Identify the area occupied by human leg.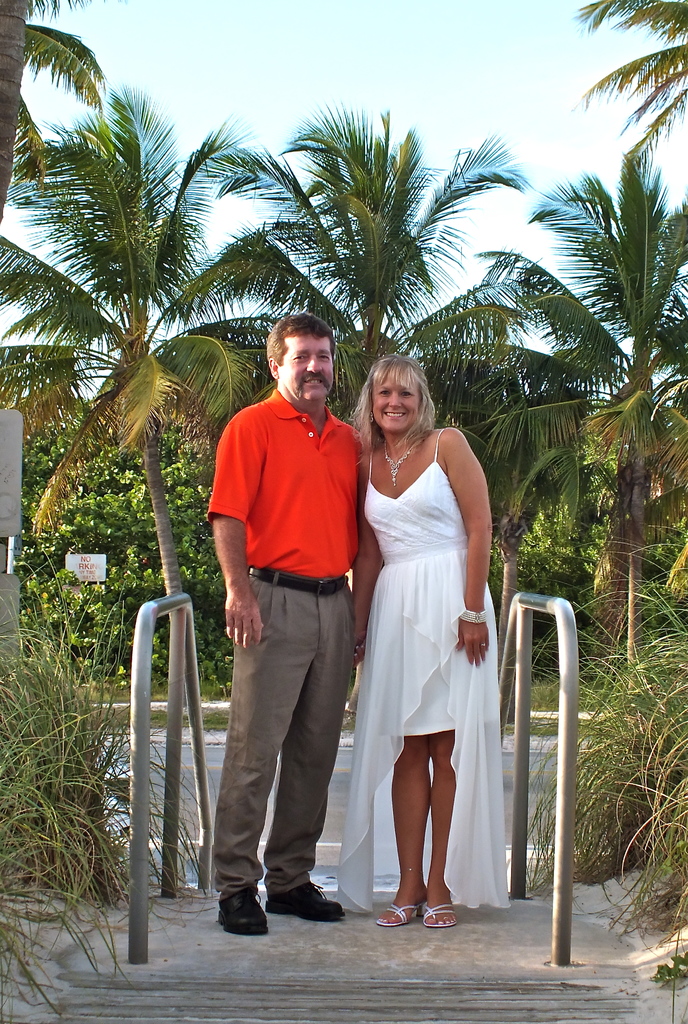
Area: l=203, t=583, r=307, b=926.
